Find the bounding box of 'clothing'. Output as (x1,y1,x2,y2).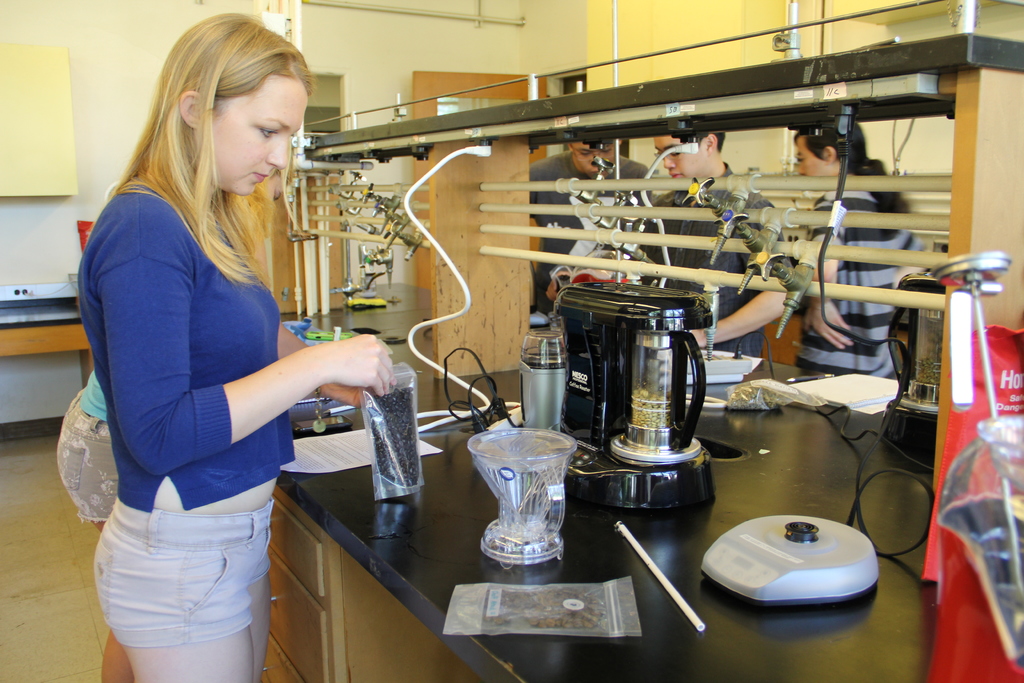
(57,397,131,525).
